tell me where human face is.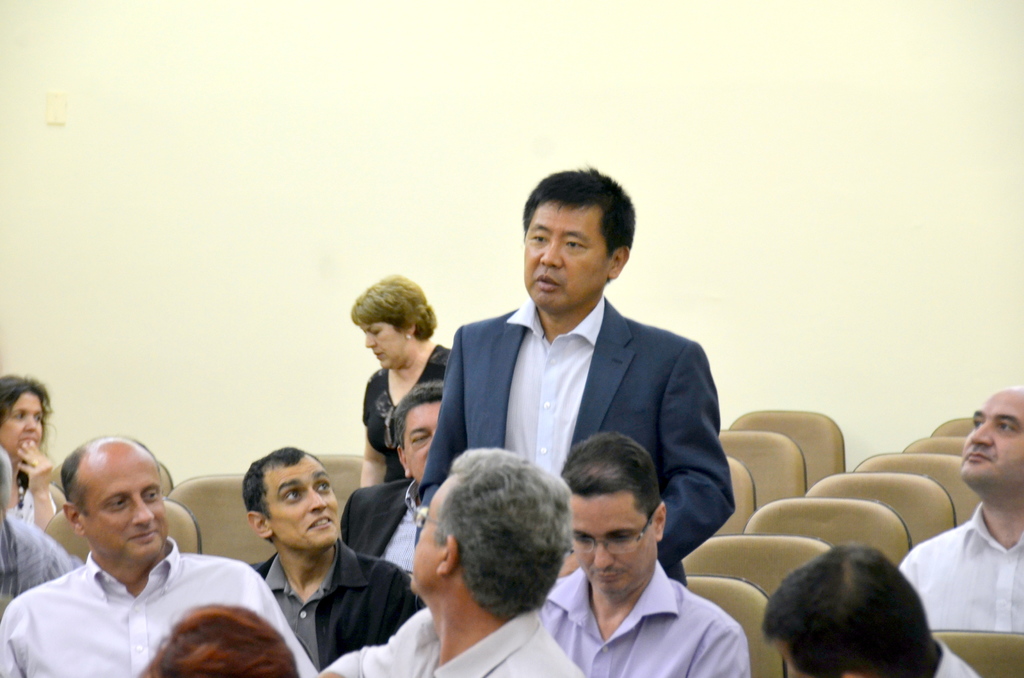
human face is at {"left": 84, "top": 441, "right": 170, "bottom": 566}.
